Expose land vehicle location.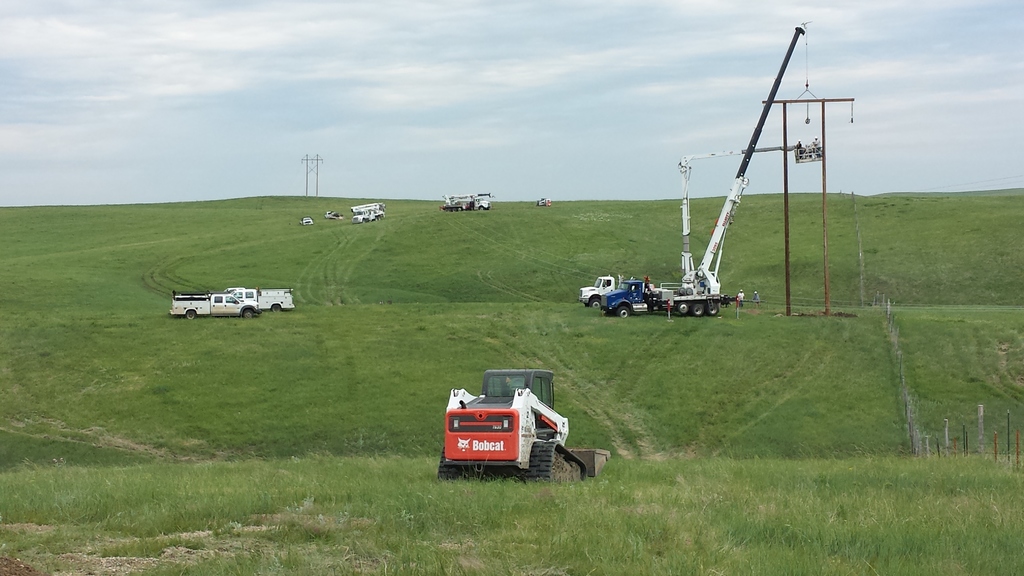
Exposed at 450/369/591/484.
